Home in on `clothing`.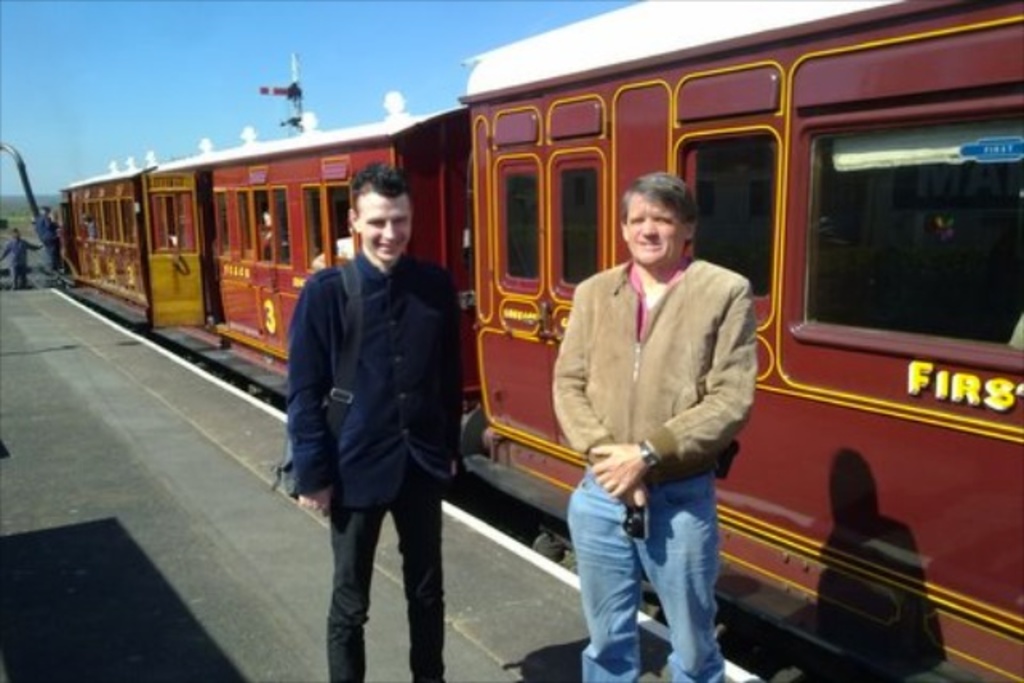
Homed in at bbox(27, 205, 59, 274).
